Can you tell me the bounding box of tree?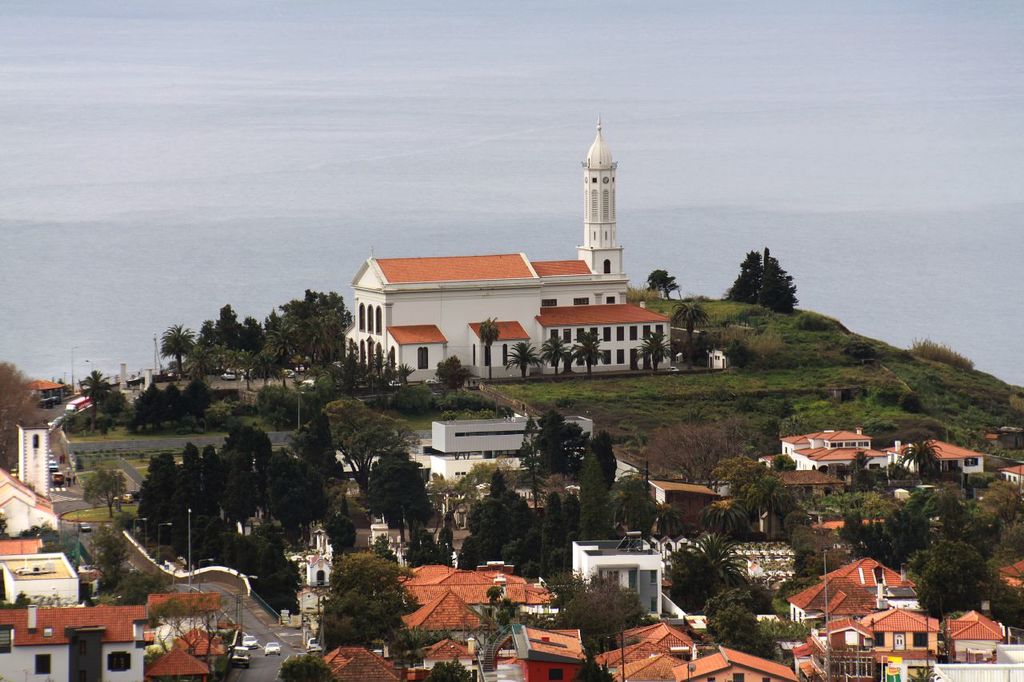
<box>477,315,498,388</box>.
